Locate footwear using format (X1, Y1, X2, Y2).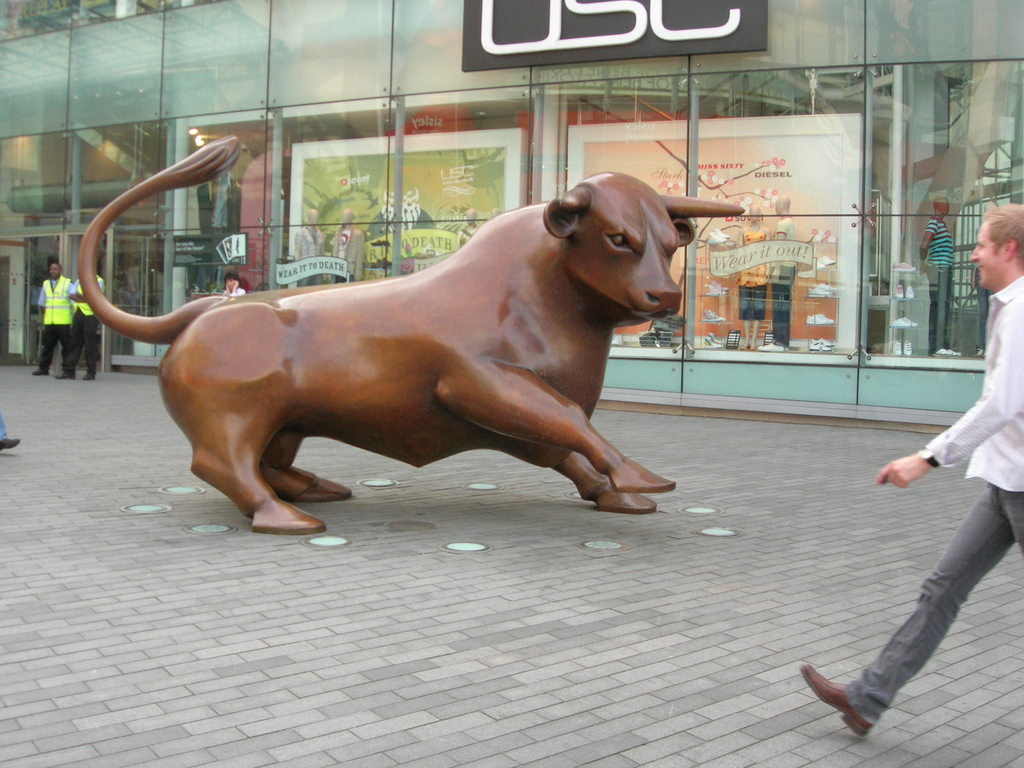
(0, 433, 22, 450).
